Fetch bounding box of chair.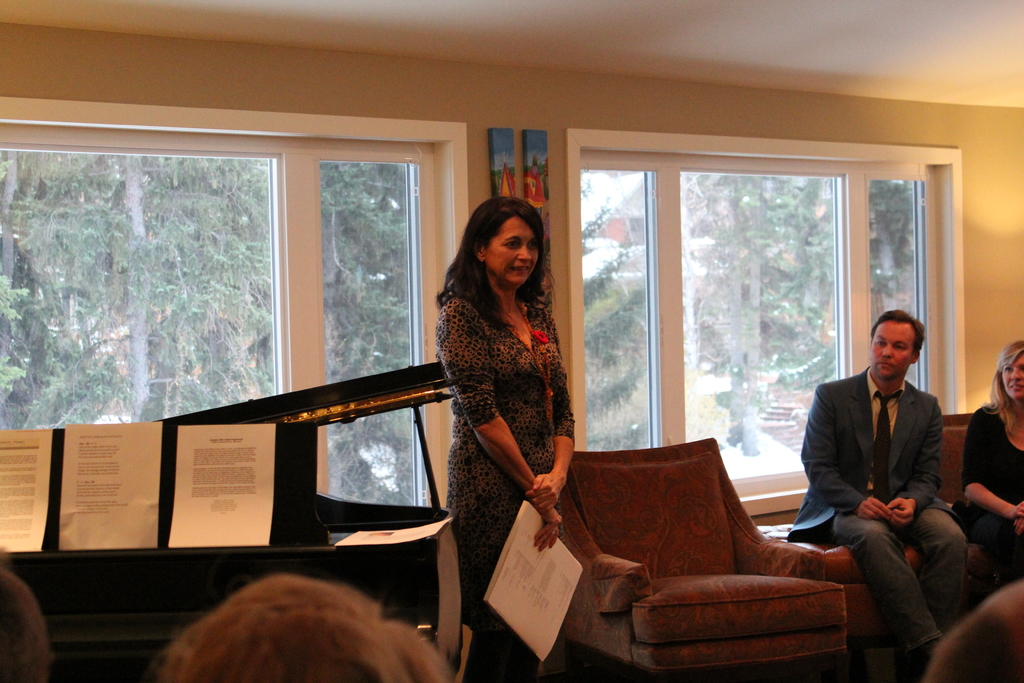
Bbox: (x1=934, y1=411, x2=1001, y2=620).
